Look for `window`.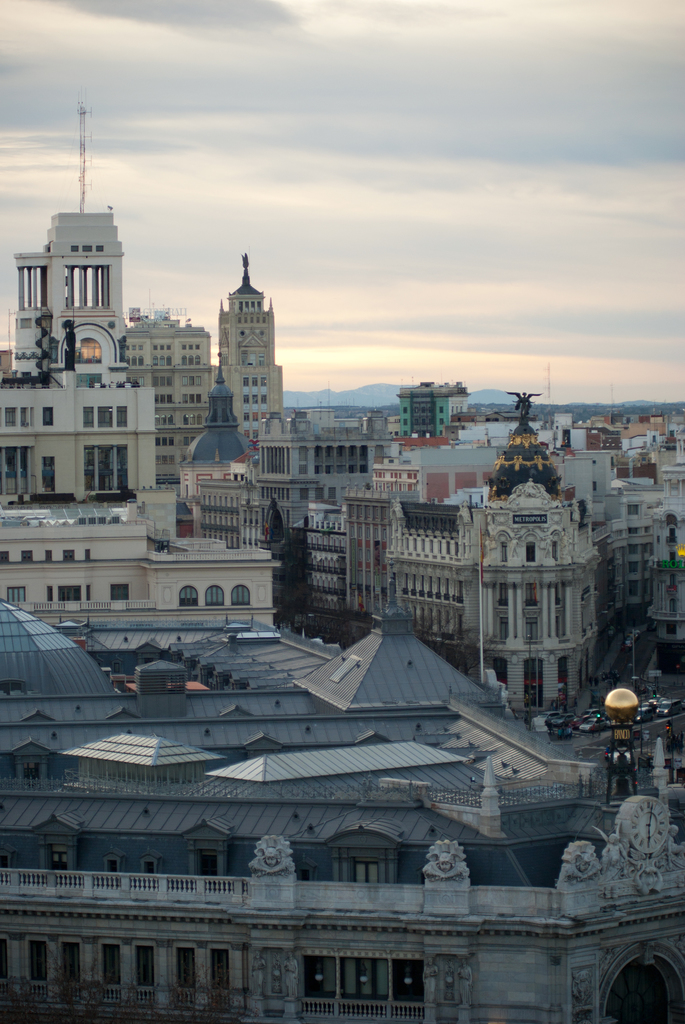
Found: select_region(555, 660, 571, 692).
